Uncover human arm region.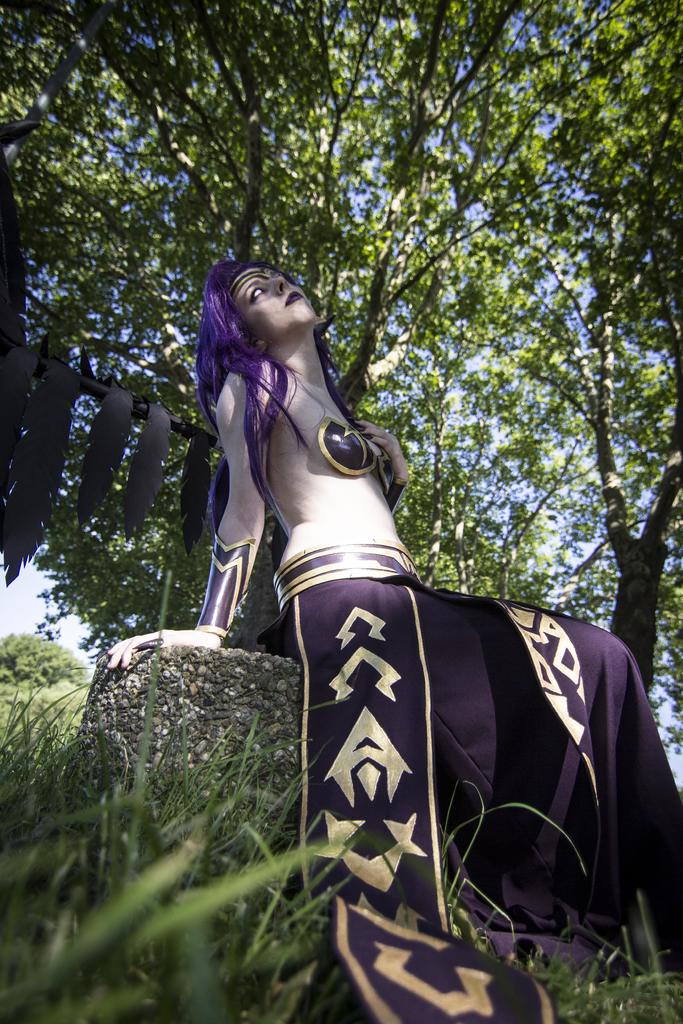
Uncovered: box(356, 420, 411, 511).
